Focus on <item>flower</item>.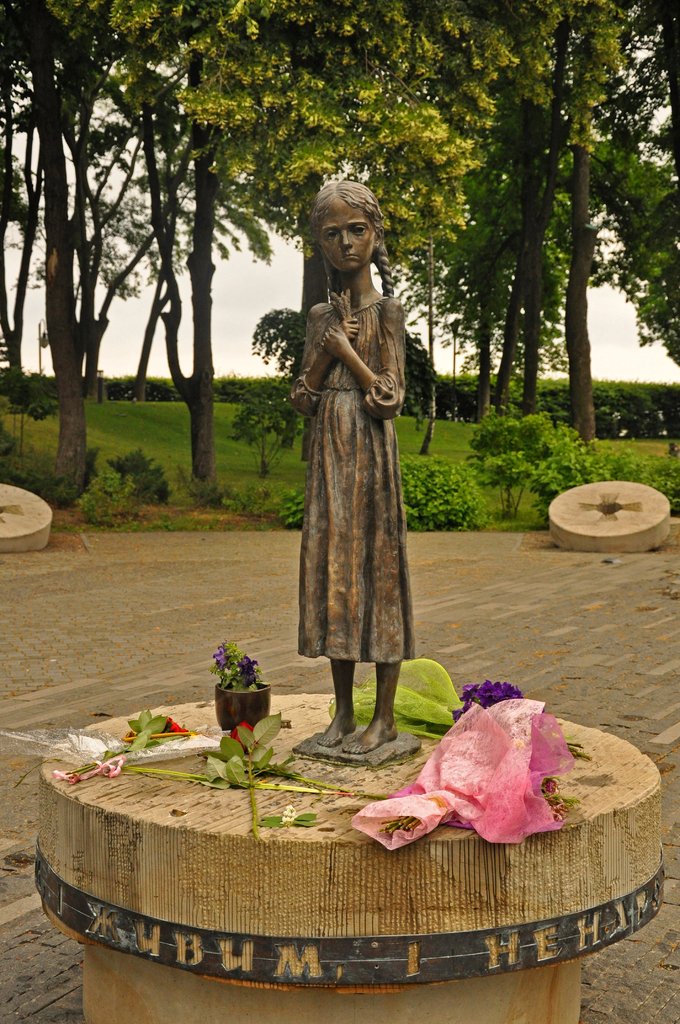
Focused at {"x1": 166, "y1": 715, "x2": 189, "y2": 732}.
